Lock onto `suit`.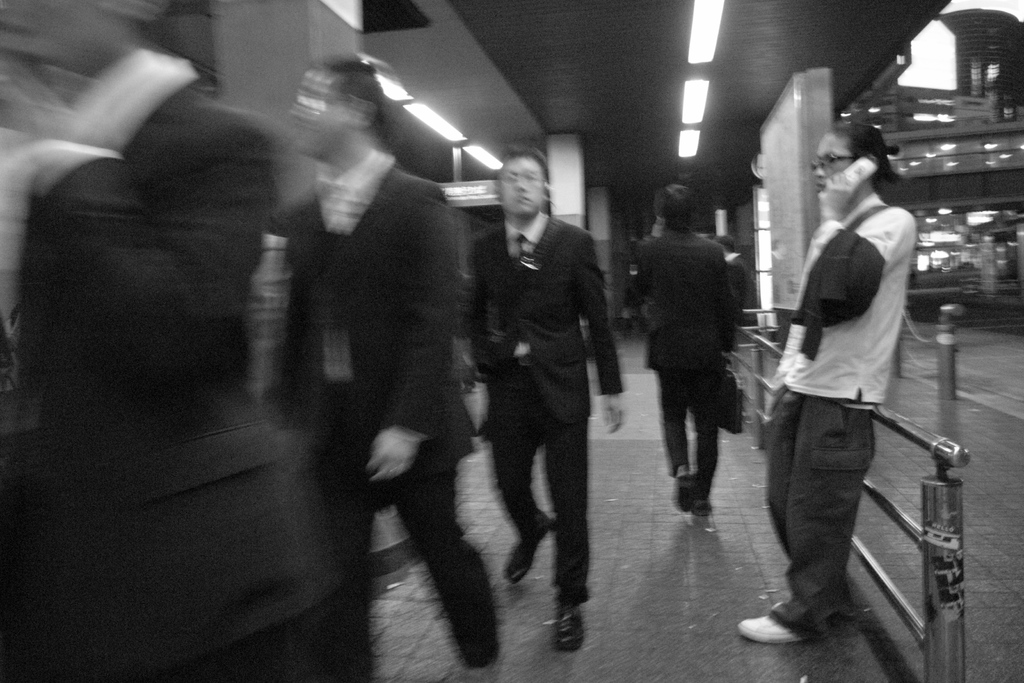
Locked: Rect(644, 209, 760, 528).
